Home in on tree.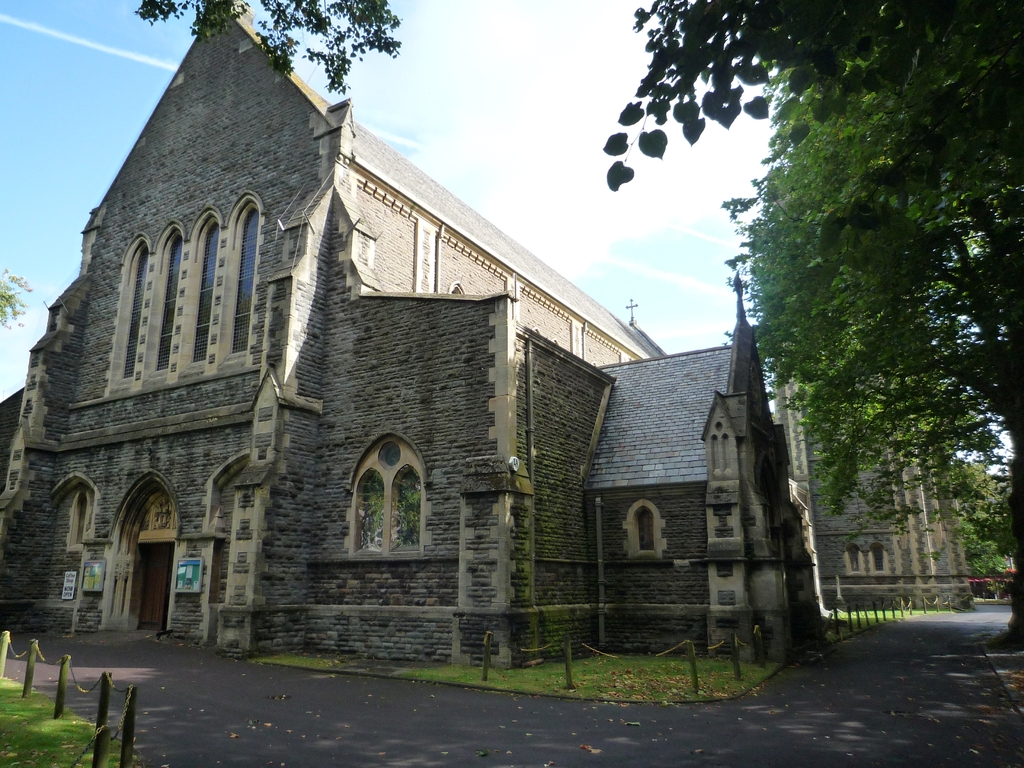
Homed in at (954, 462, 1005, 600).
